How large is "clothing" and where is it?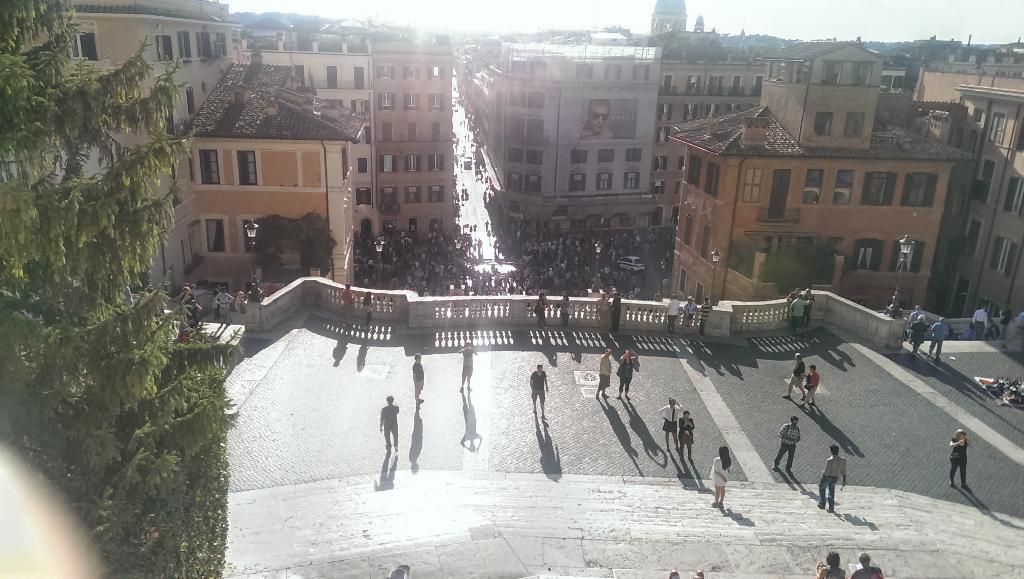
Bounding box: <box>620,359,634,390</box>.
